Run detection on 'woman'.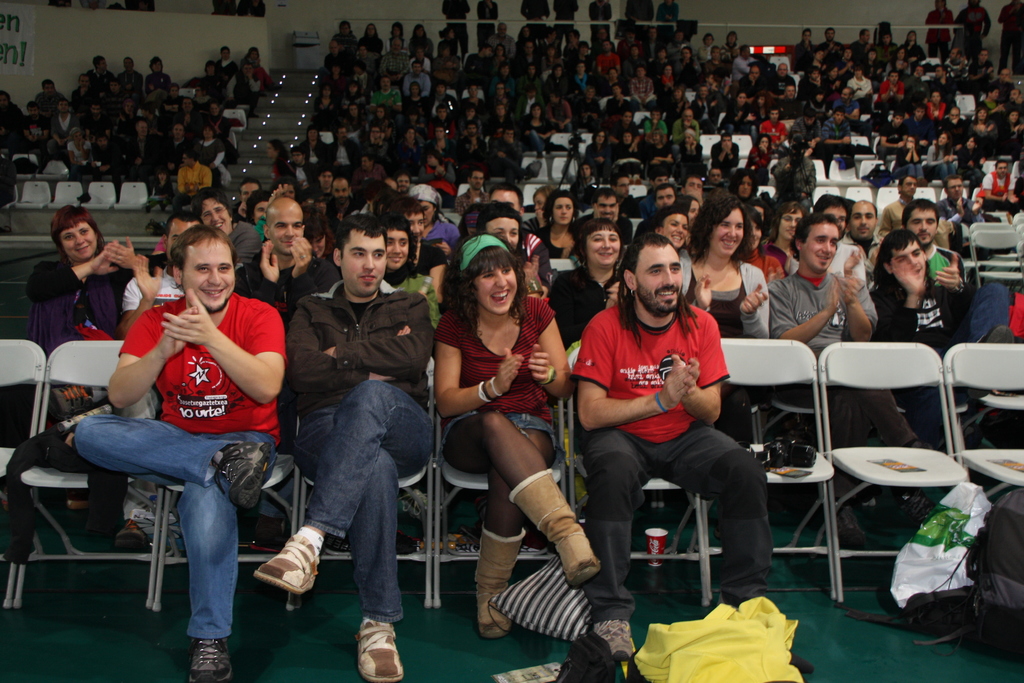
Result: bbox(655, 61, 675, 108).
